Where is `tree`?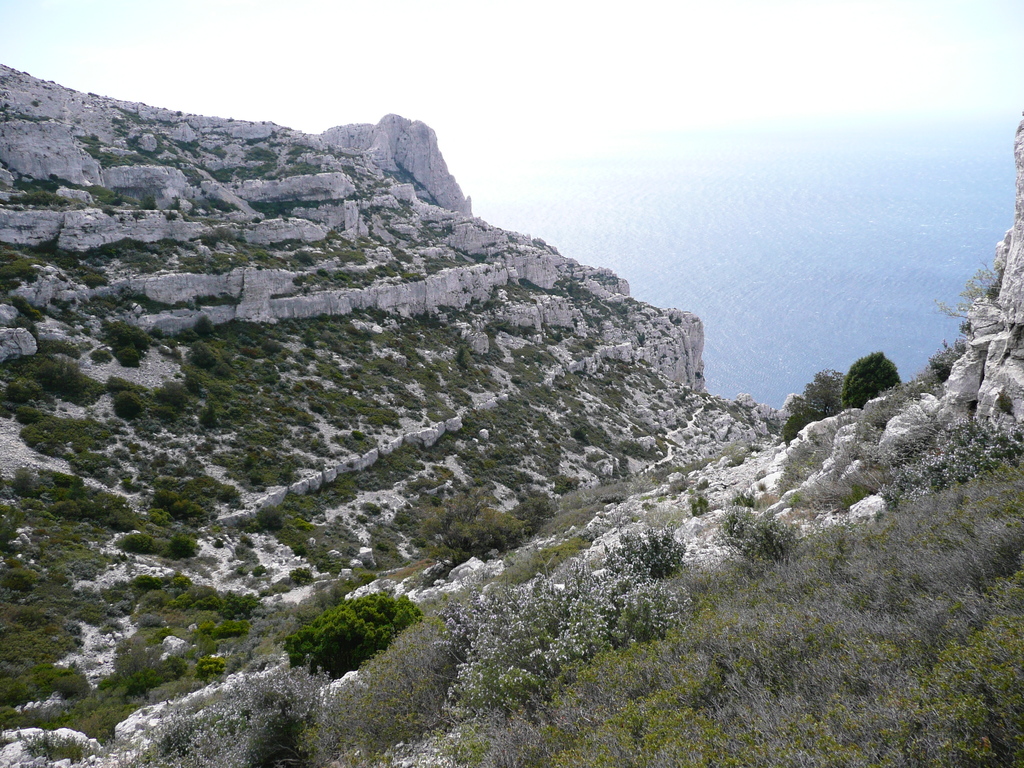
region(840, 354, 904, 411).
